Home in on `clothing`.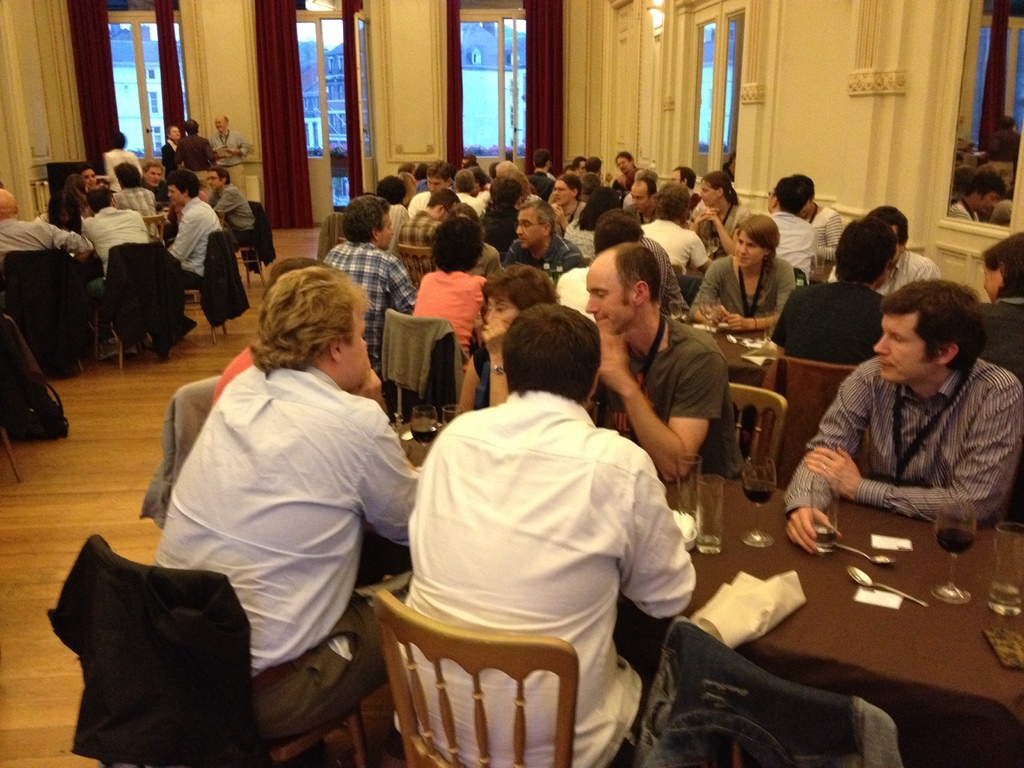
Homed in at l=167, t=197, r=220, b=328.
